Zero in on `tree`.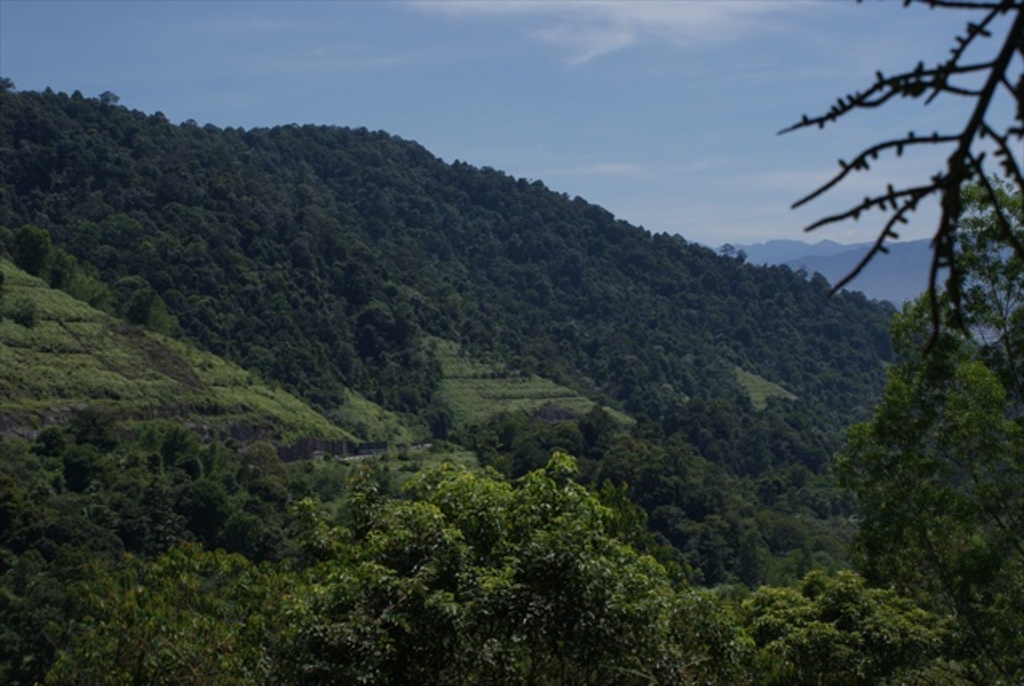
Zeroed in: {"x1": 492, "y1": 450, "x2": 611, "y2": 684}.
